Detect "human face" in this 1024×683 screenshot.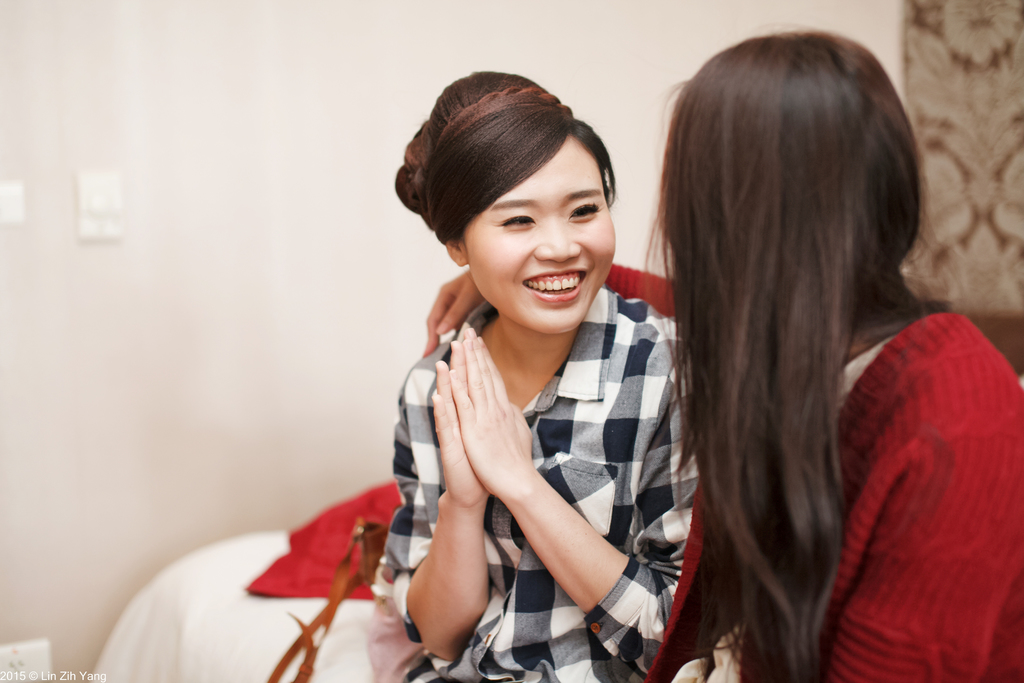
Detection: box(452, 135, 609, 329).
